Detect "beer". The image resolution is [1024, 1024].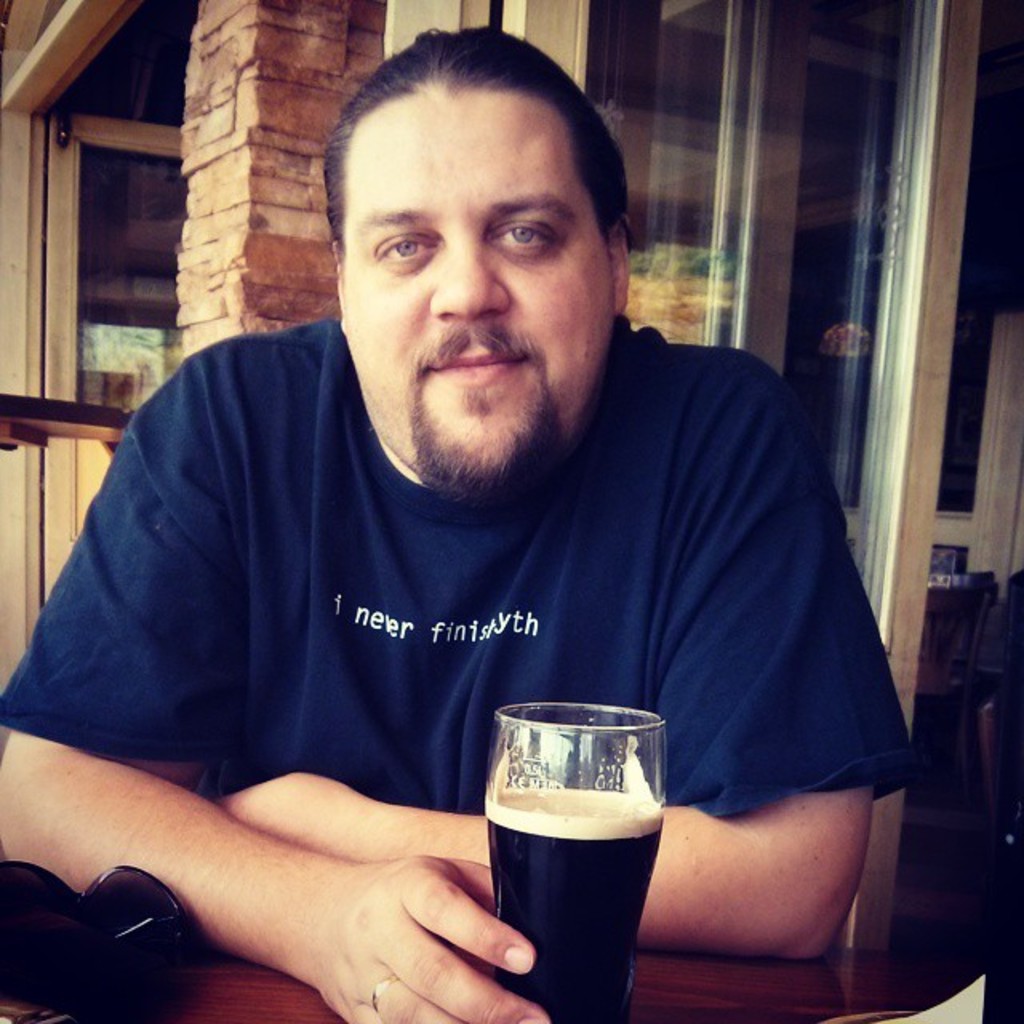
Rect(475, 685, 678, 1022).
